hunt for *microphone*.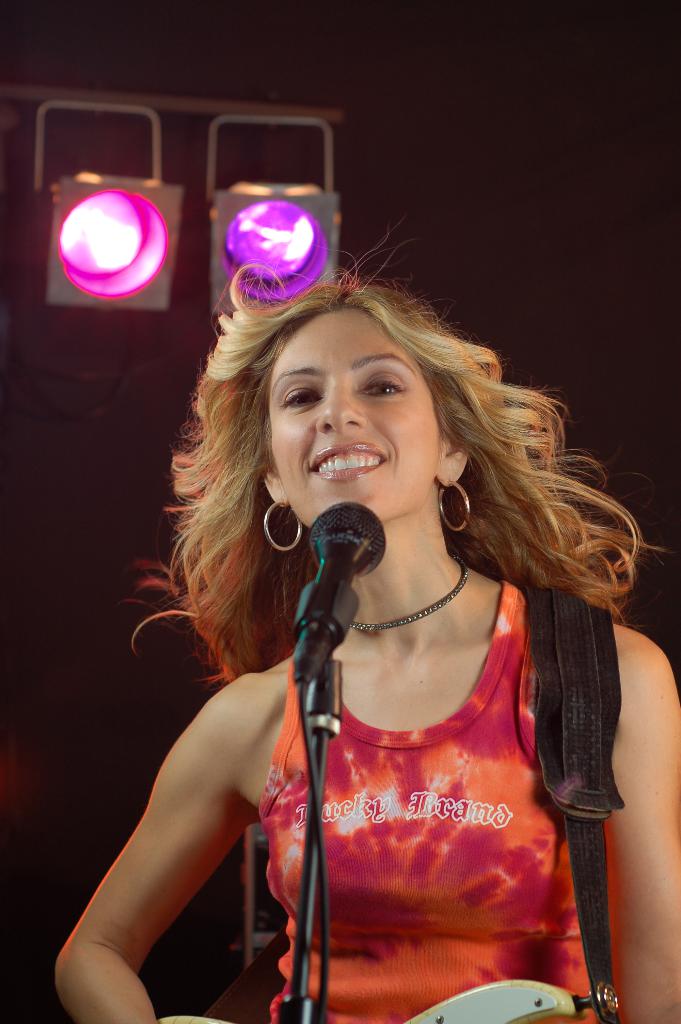
Hunted down at (x1=265, y1=483, x2=401, y2=716).
